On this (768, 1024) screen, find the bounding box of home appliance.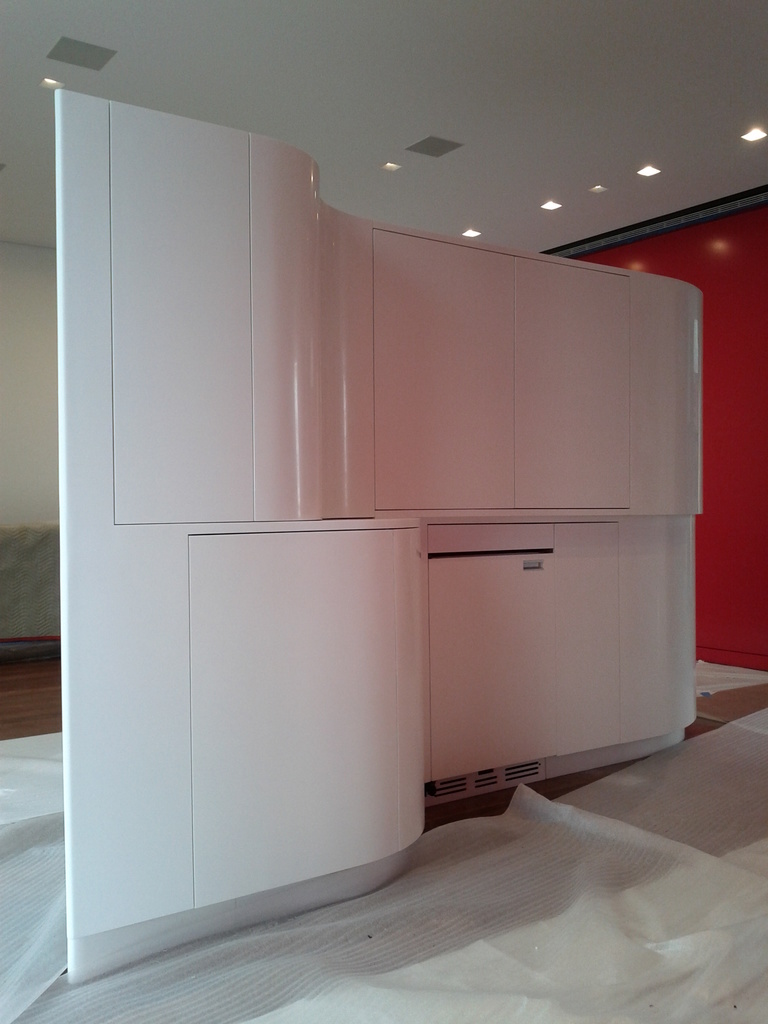
Bounding box: x1=378 y1=388 x2=691 y2=822.
